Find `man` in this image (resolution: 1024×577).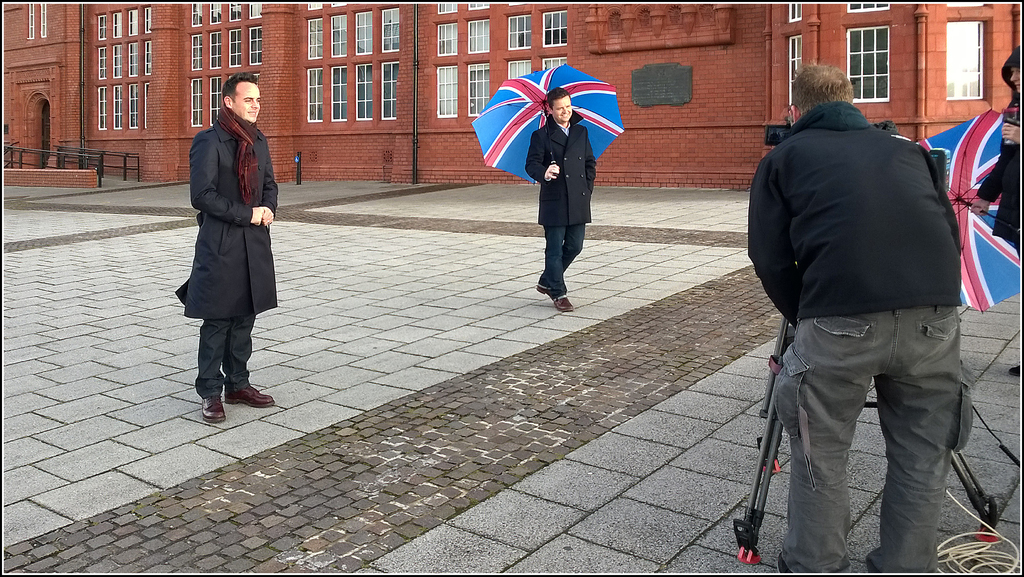
bbox=(724, 52, 991, 574).
